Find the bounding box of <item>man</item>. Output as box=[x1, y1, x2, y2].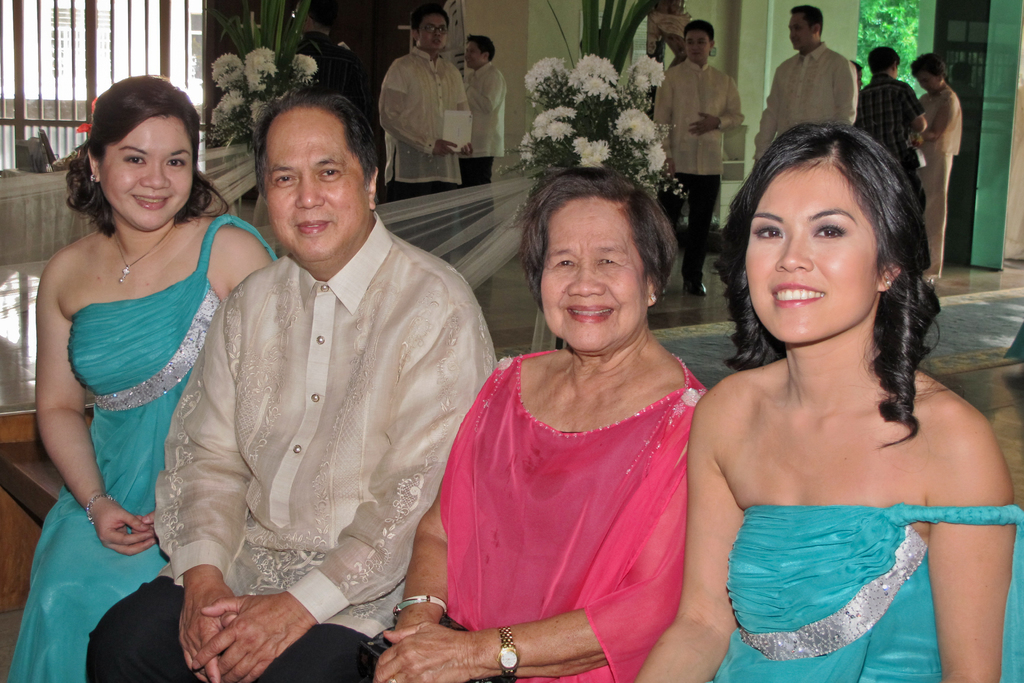
box=[753, 3, 858, 161].
